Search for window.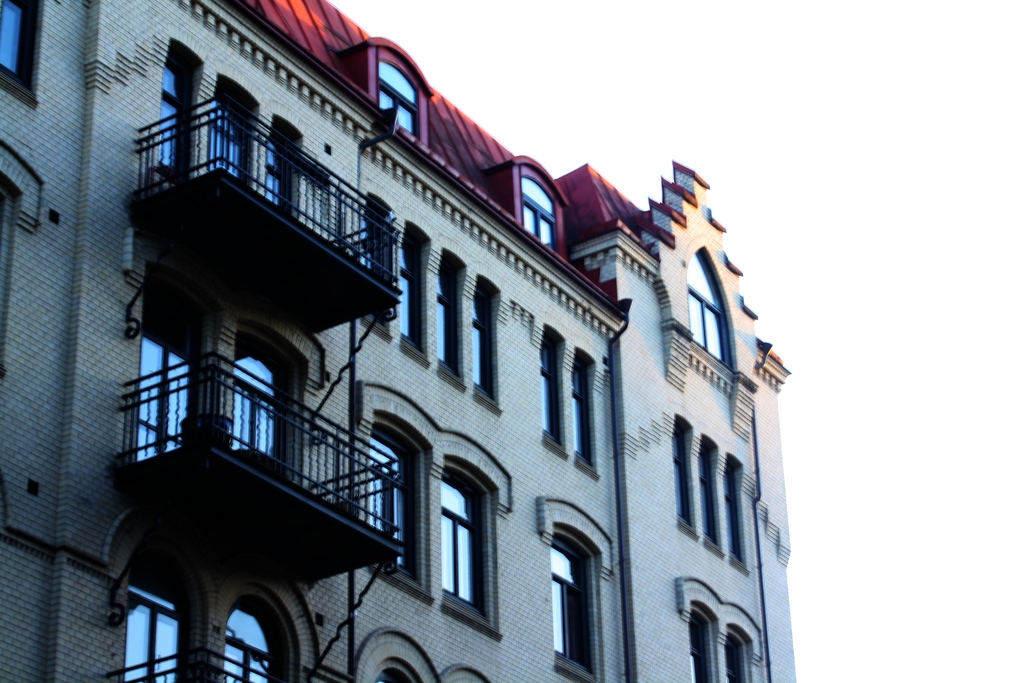
Found at rect(439, 468, 485, 598).
